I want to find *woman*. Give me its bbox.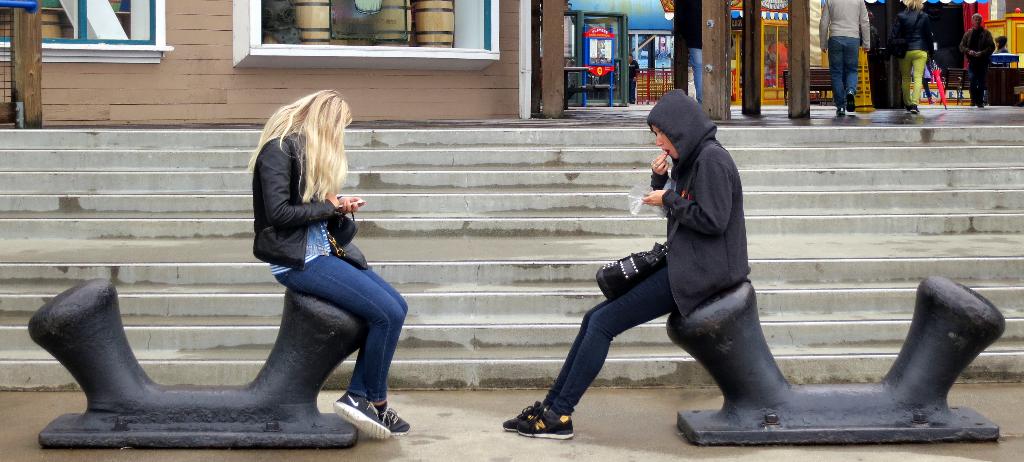
[left=230, top=70, right=388, bottom=431].
